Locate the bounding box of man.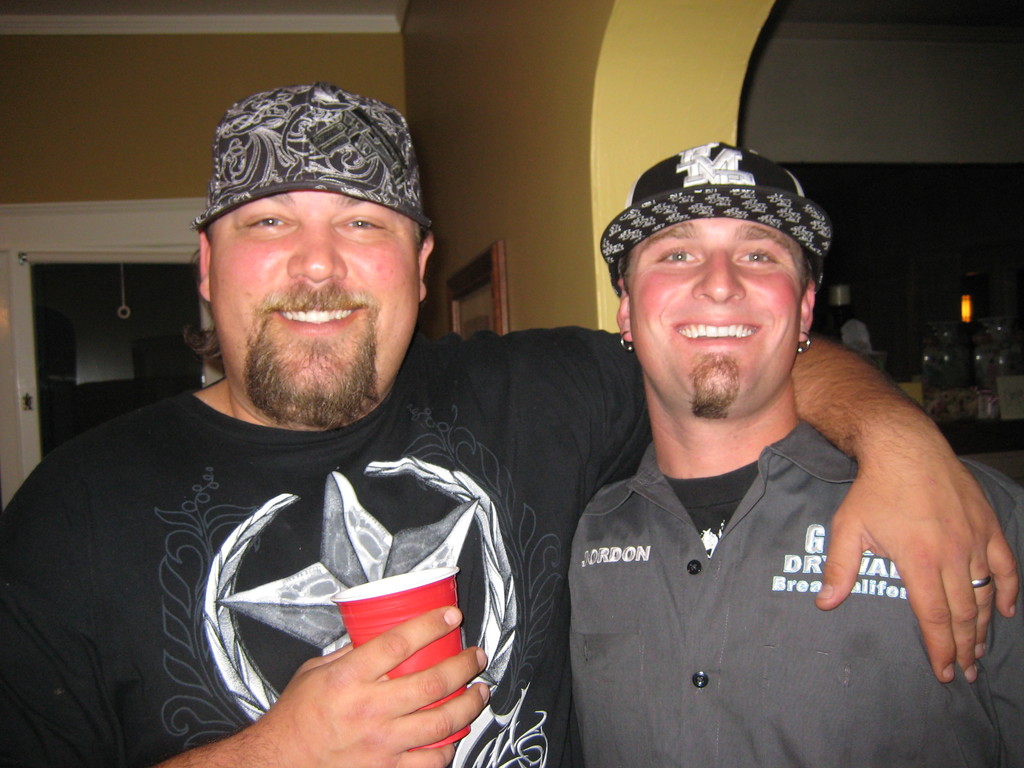
Bounding box: <box>564,141,1022,767</box>.
